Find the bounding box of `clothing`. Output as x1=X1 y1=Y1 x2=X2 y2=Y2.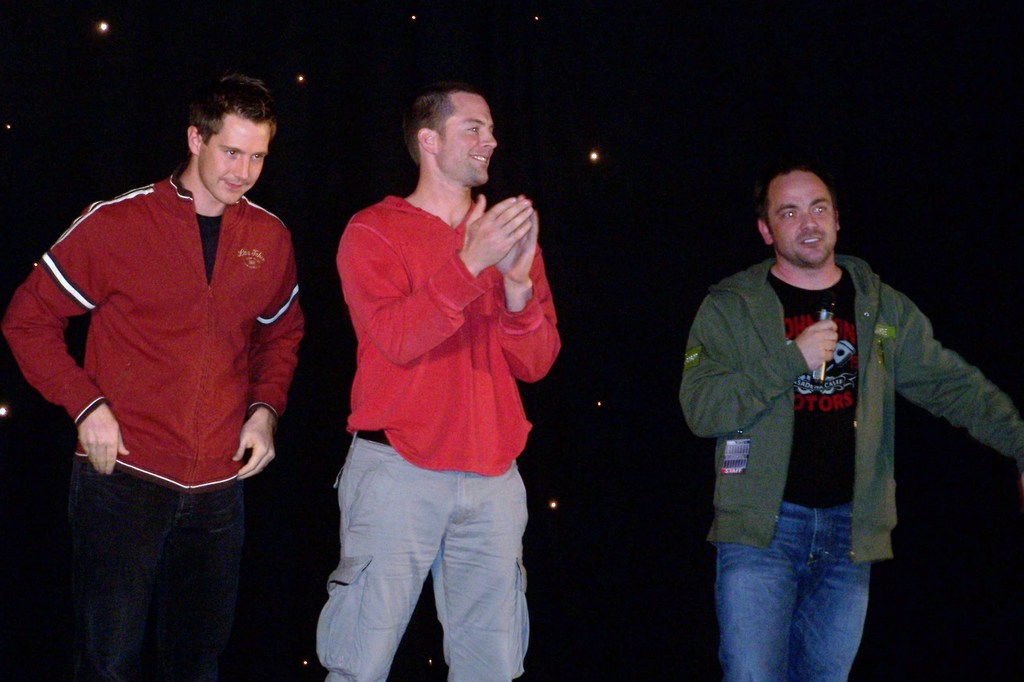
x1=679 y1=248 x2=1021 y2=551.
